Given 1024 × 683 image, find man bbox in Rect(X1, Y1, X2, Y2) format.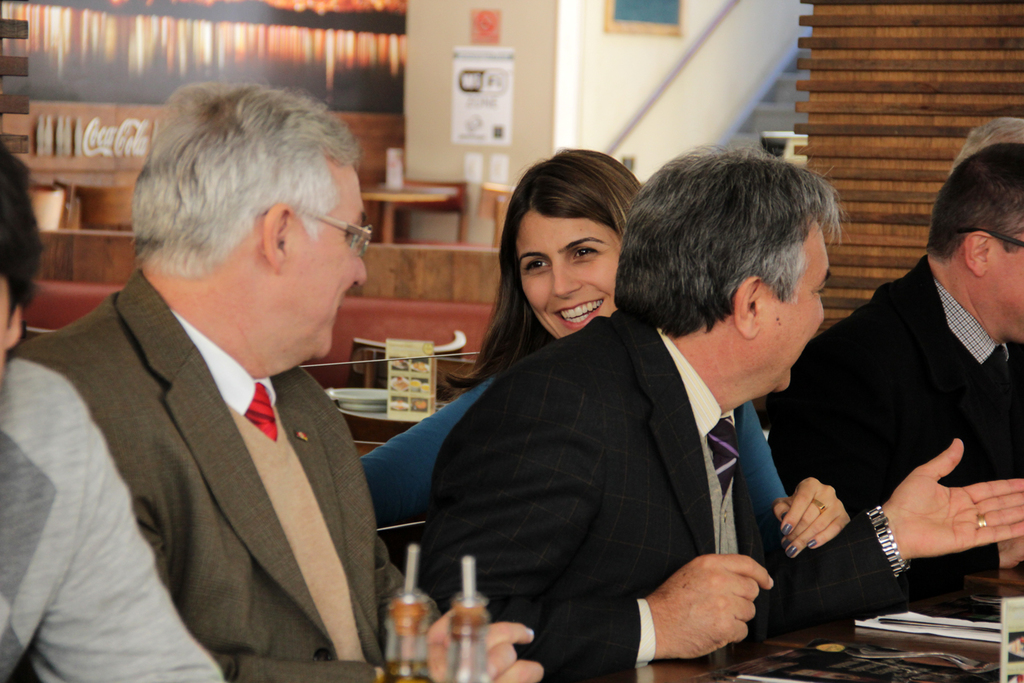
Rect(1, 143, 222, 682).
